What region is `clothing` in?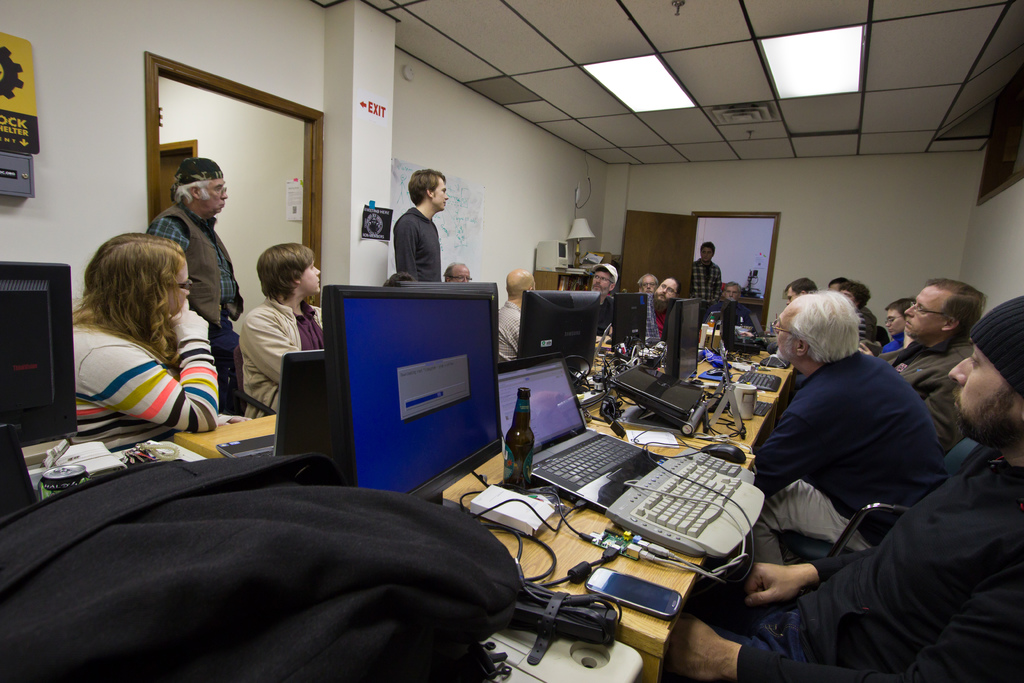
{"left": 139, "top": 197, "right": 241, "bottom": 422}.
